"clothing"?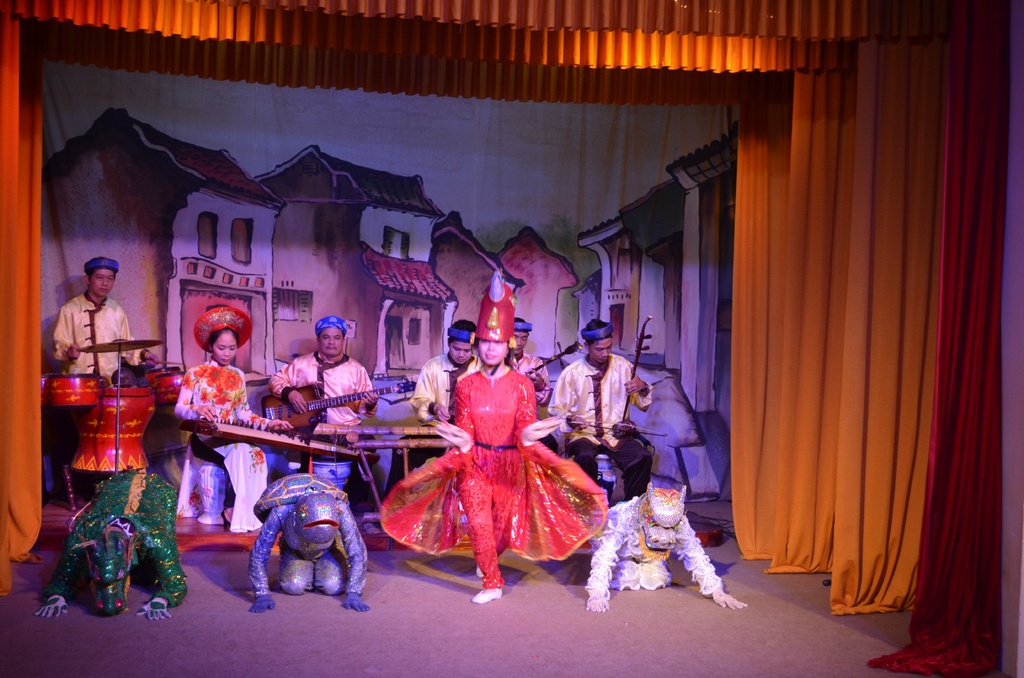
175 348 265 521
